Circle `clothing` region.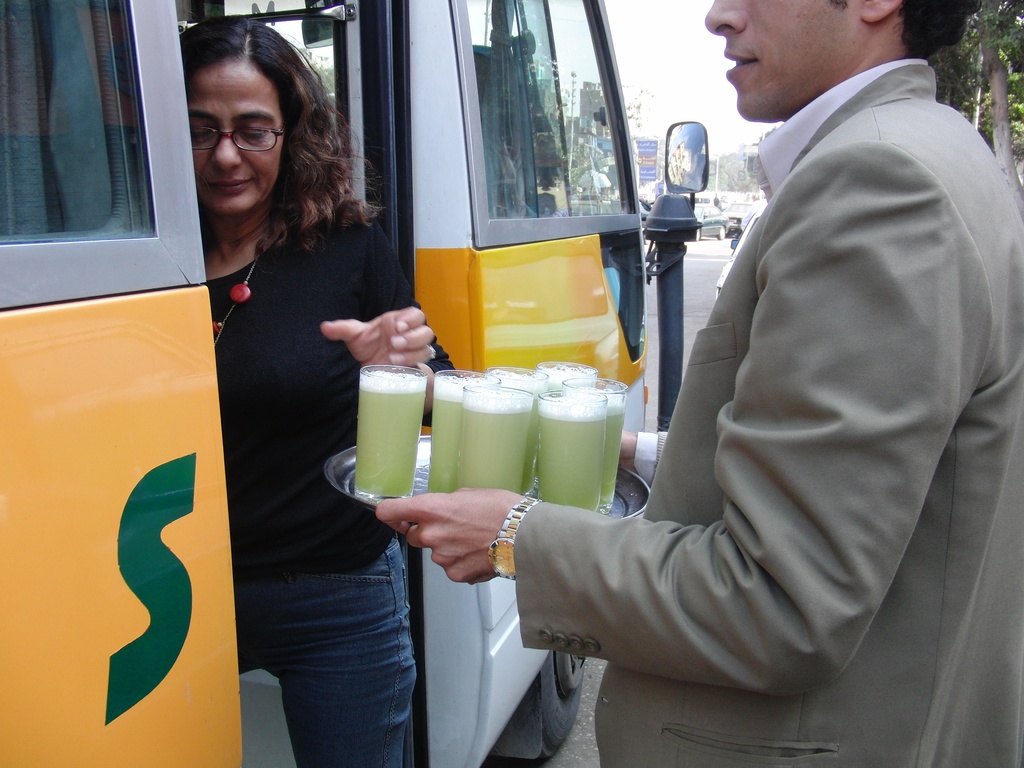
Region: x1=194, y1=164, x2=457, y2=767.
